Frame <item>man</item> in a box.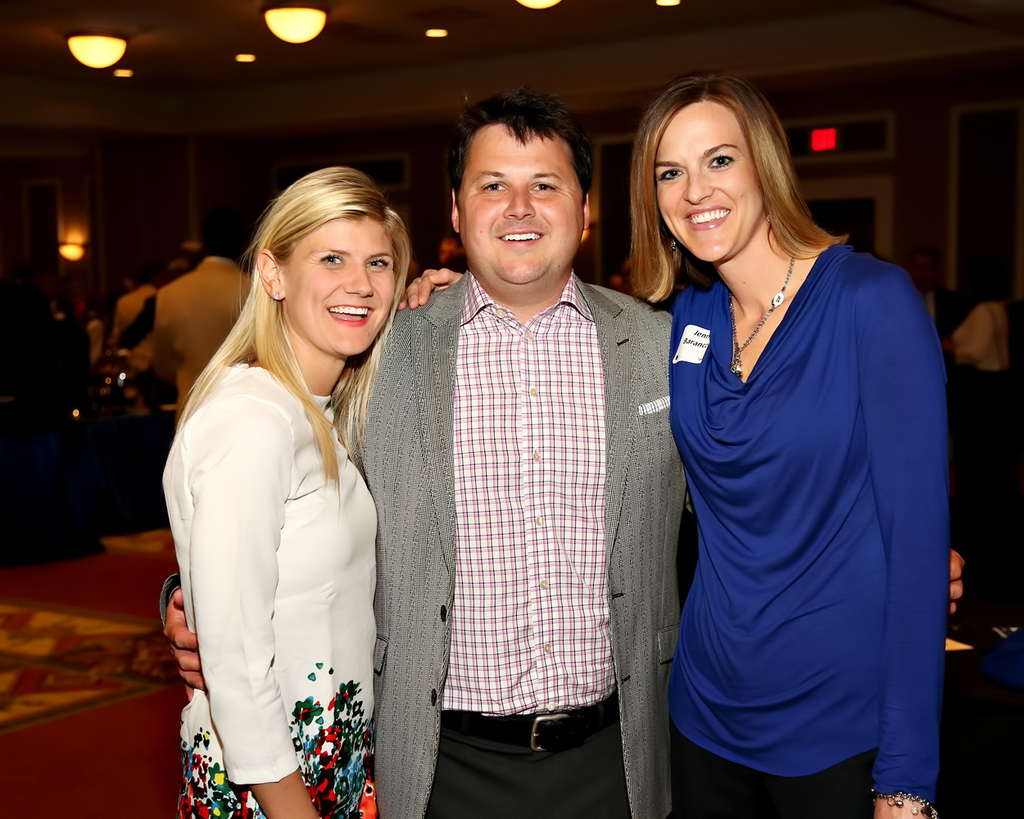
pyautogui.locateOnScreen(155, 219, 256, 424).
